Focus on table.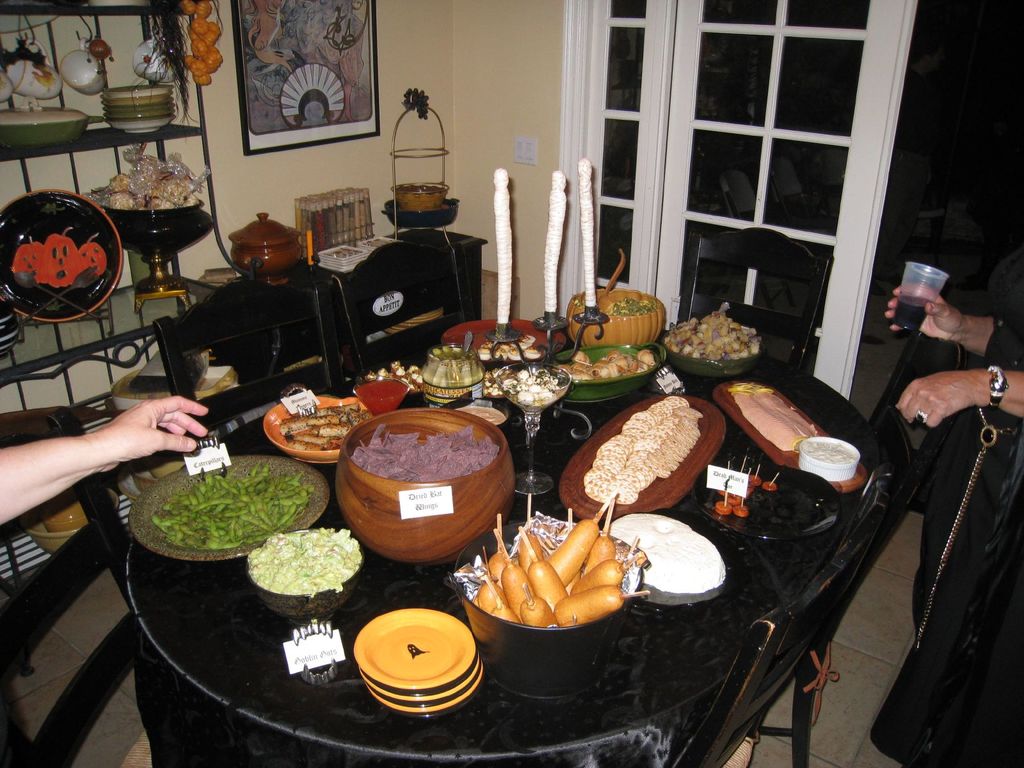
Focused at <bbox>30, 291, 977, 759</bbox>.
